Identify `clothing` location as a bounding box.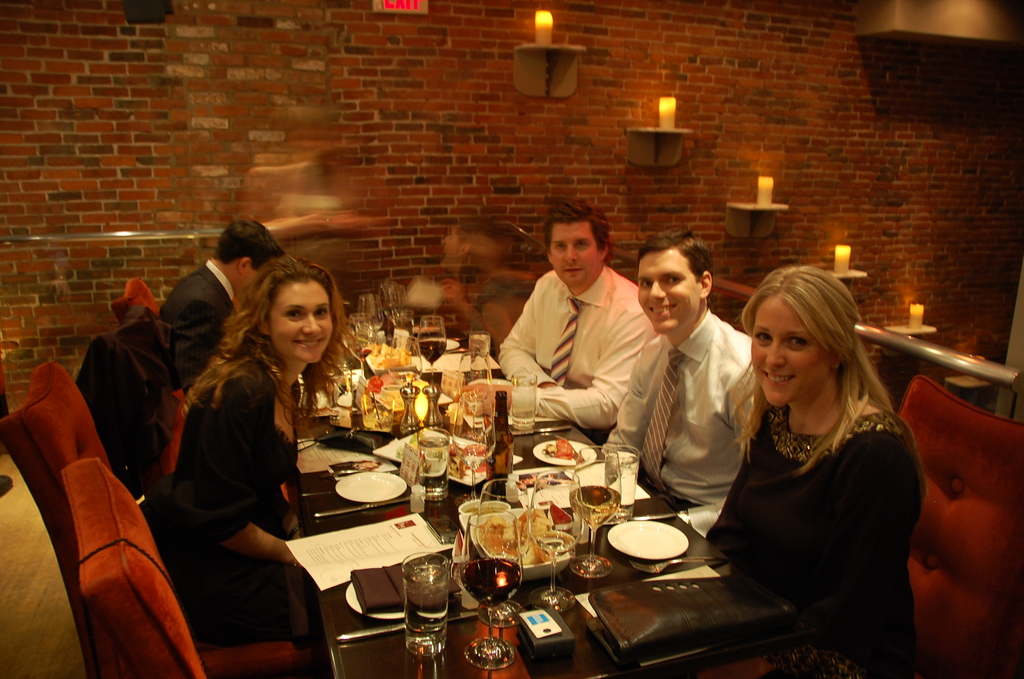
x1=495, y1=259, x2=669, y2=451.
